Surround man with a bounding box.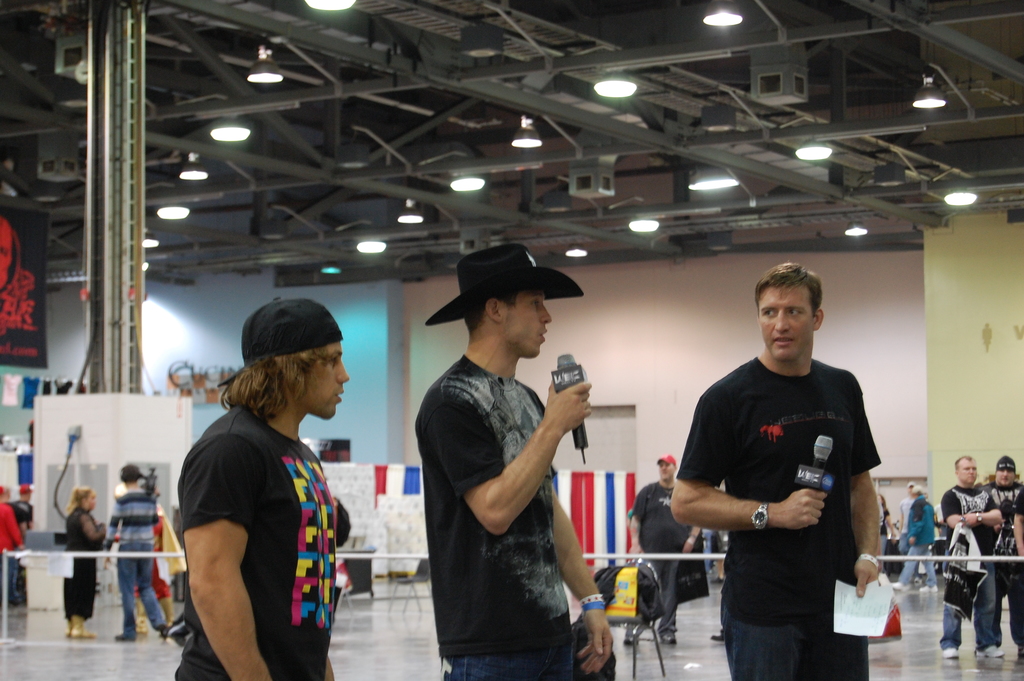
rect(415, 241, 614, 680).
